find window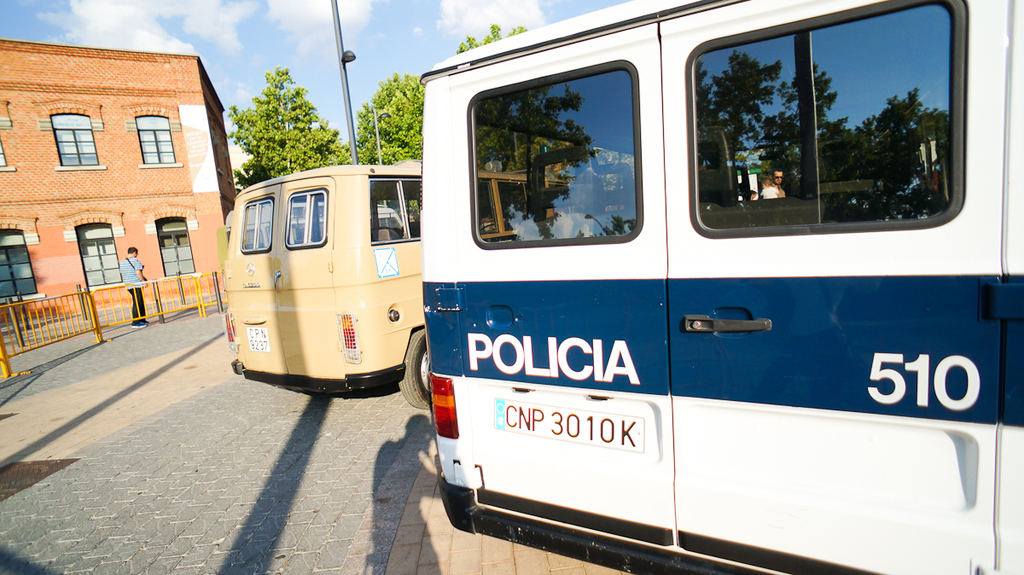
61/206/129/294
